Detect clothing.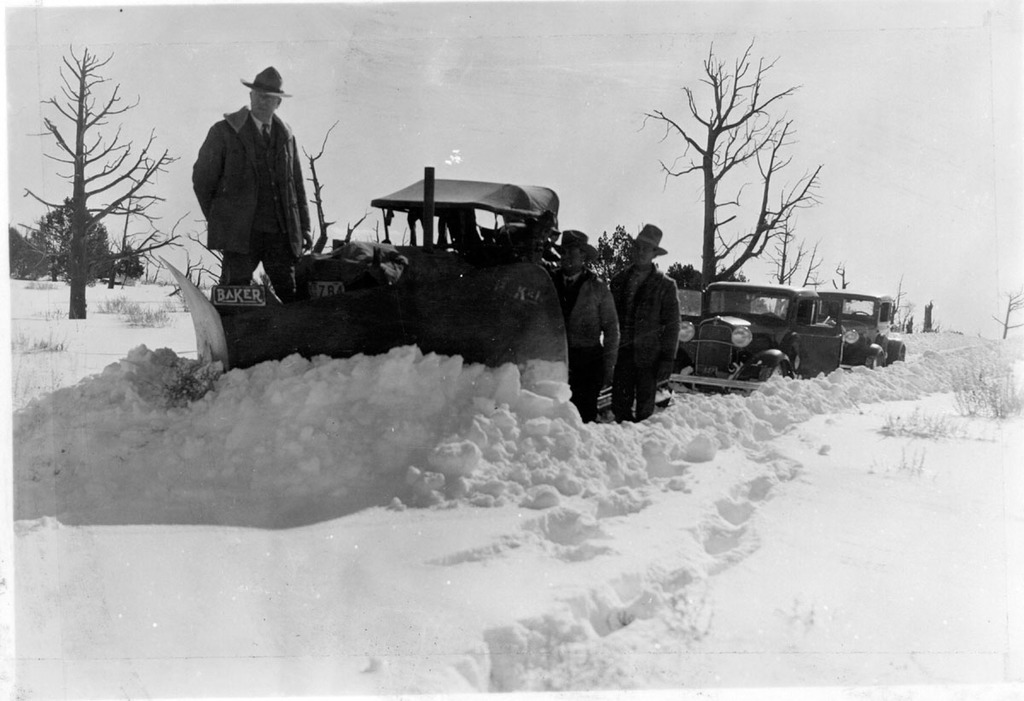
Detected at l=561, t=268, r=619, b=407.
